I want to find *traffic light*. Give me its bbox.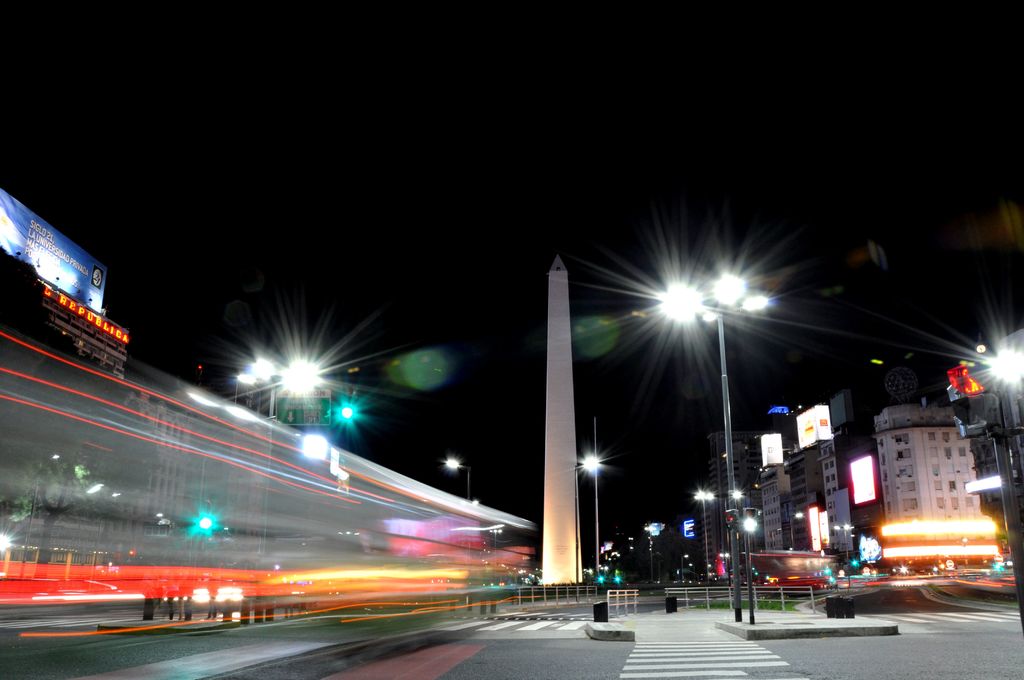
Rect(744, 506, 756, 535).
